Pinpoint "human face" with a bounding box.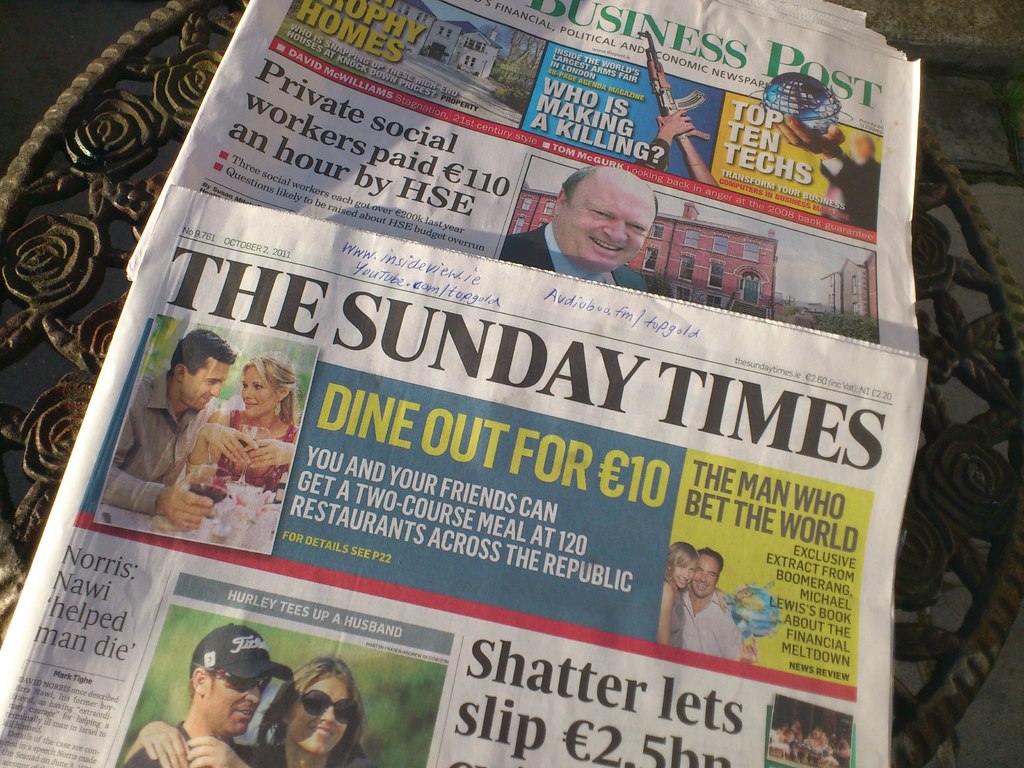
(x1=675, y1=558, x2=697, y2=584).
